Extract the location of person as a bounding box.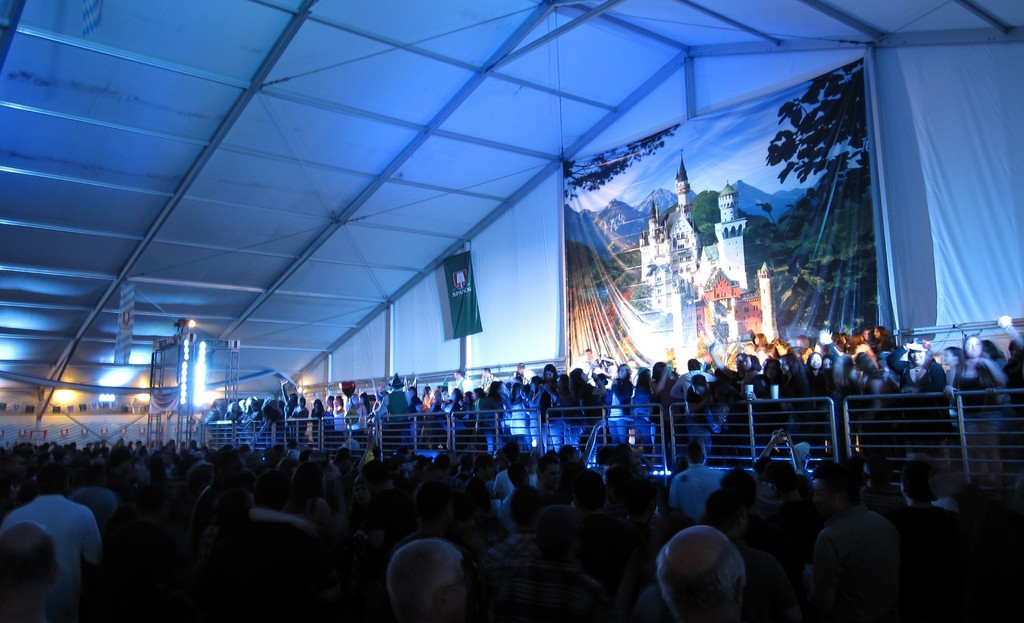
<bbox>388, 538, 467, 622</bbox>.
